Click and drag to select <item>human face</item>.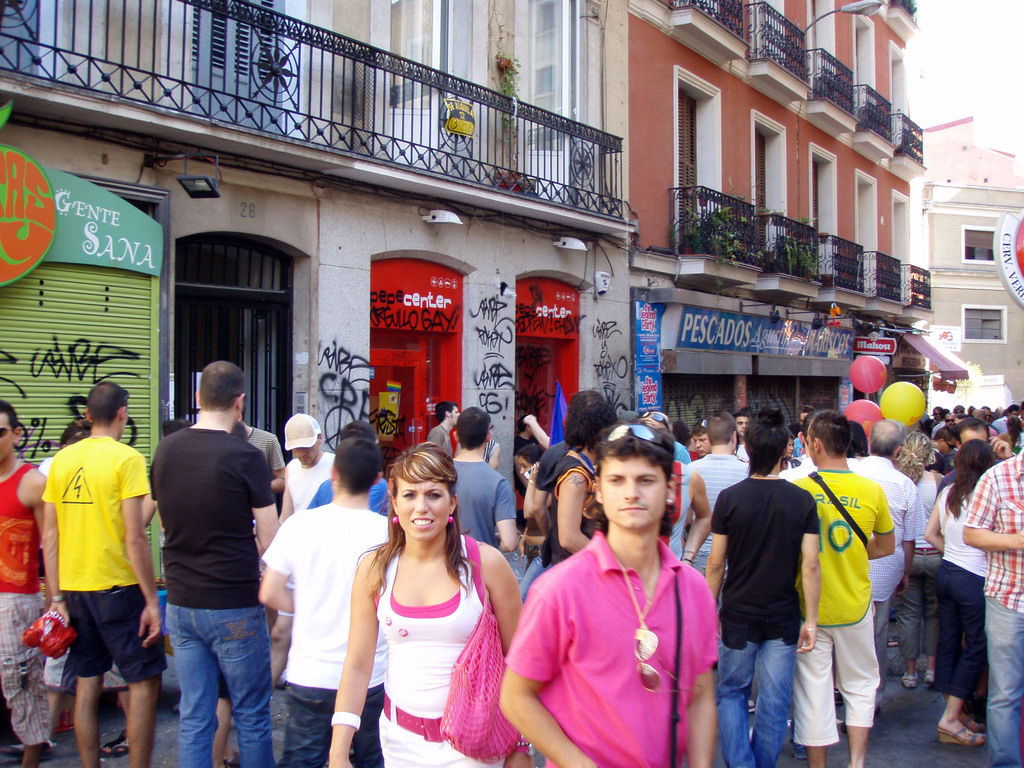
Selection: {"x1": 0, "y1": 412, "x2": 15, "y2": 466}.
